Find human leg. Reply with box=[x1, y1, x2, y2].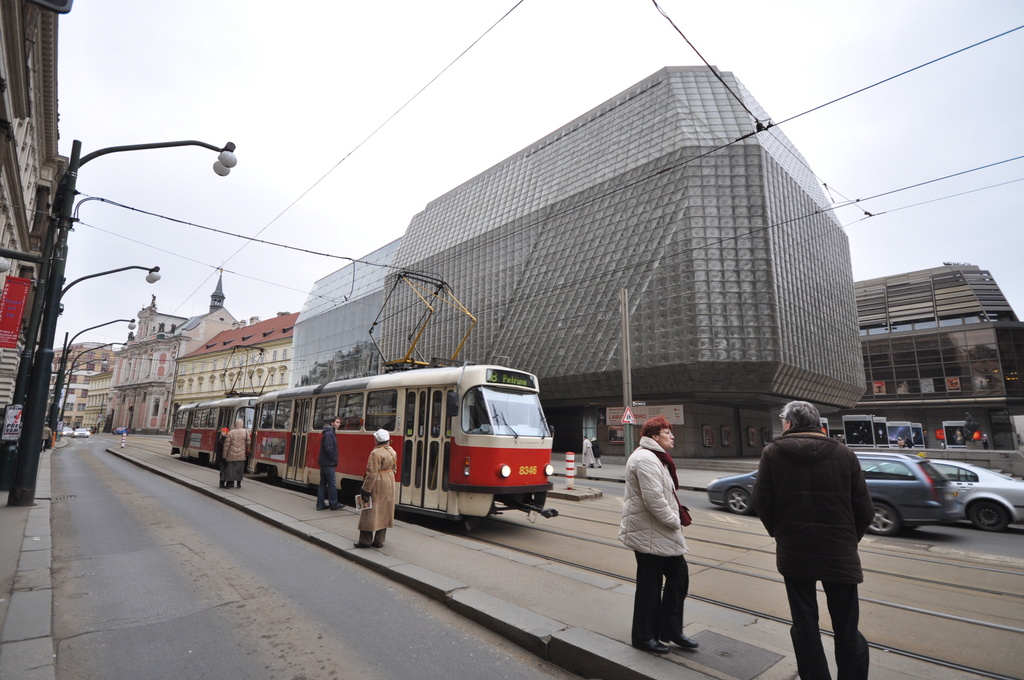
box=[375, 494, 391, 547].
